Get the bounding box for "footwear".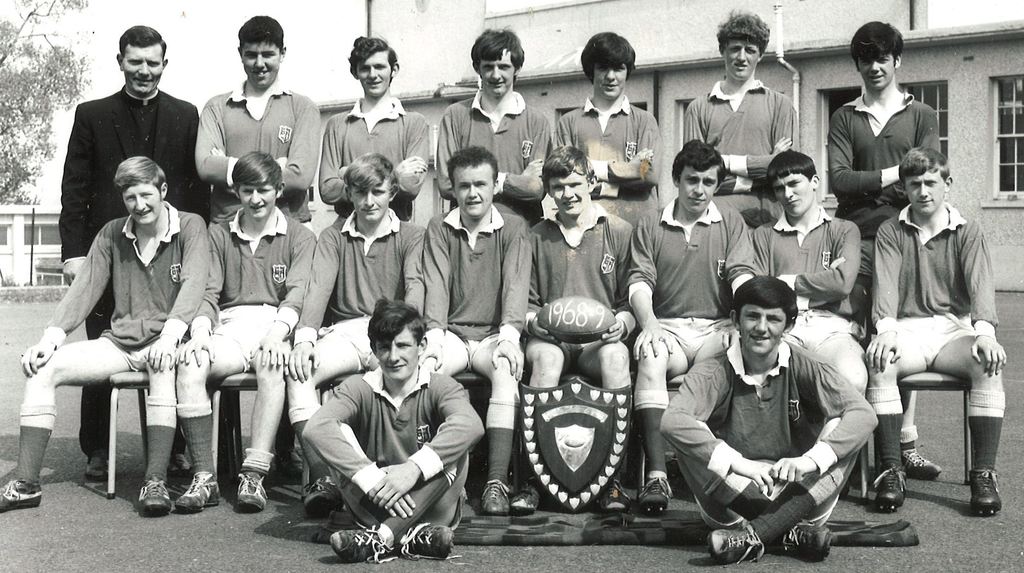
(216, 451, 261, 521).
